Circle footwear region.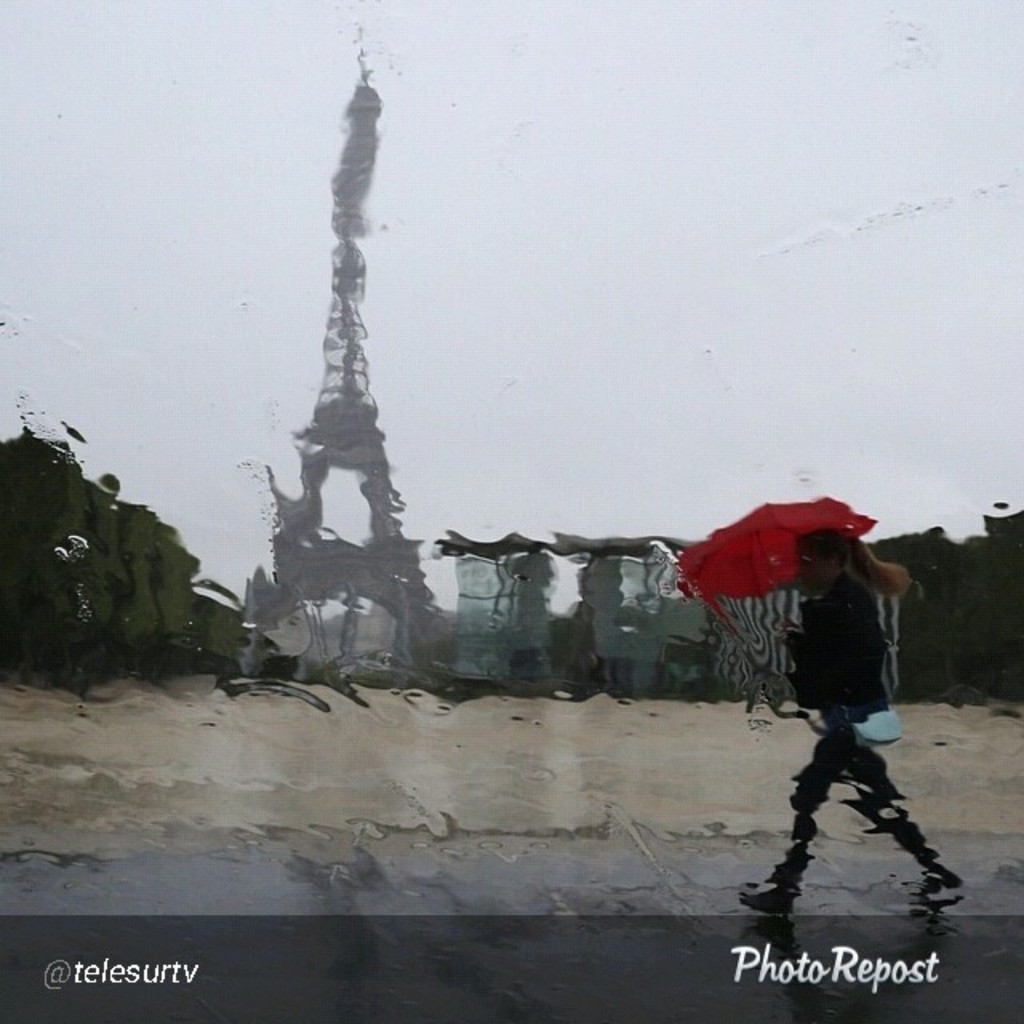
Region: left=738, top=880, right=798, bottom=915.
